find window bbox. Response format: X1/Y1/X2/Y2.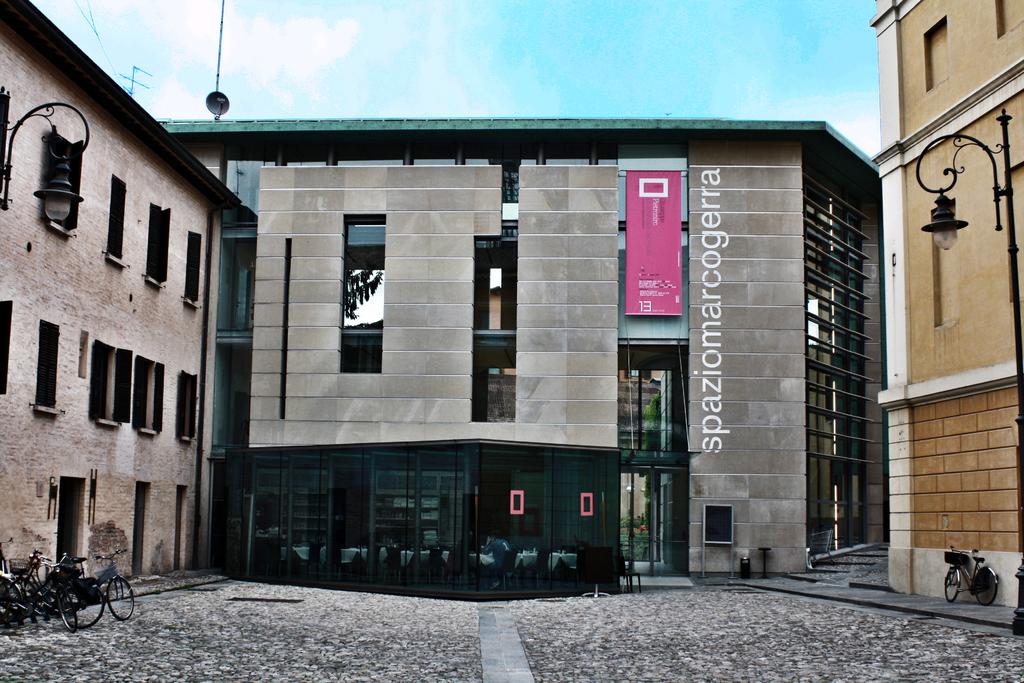
146/199/171/283.
